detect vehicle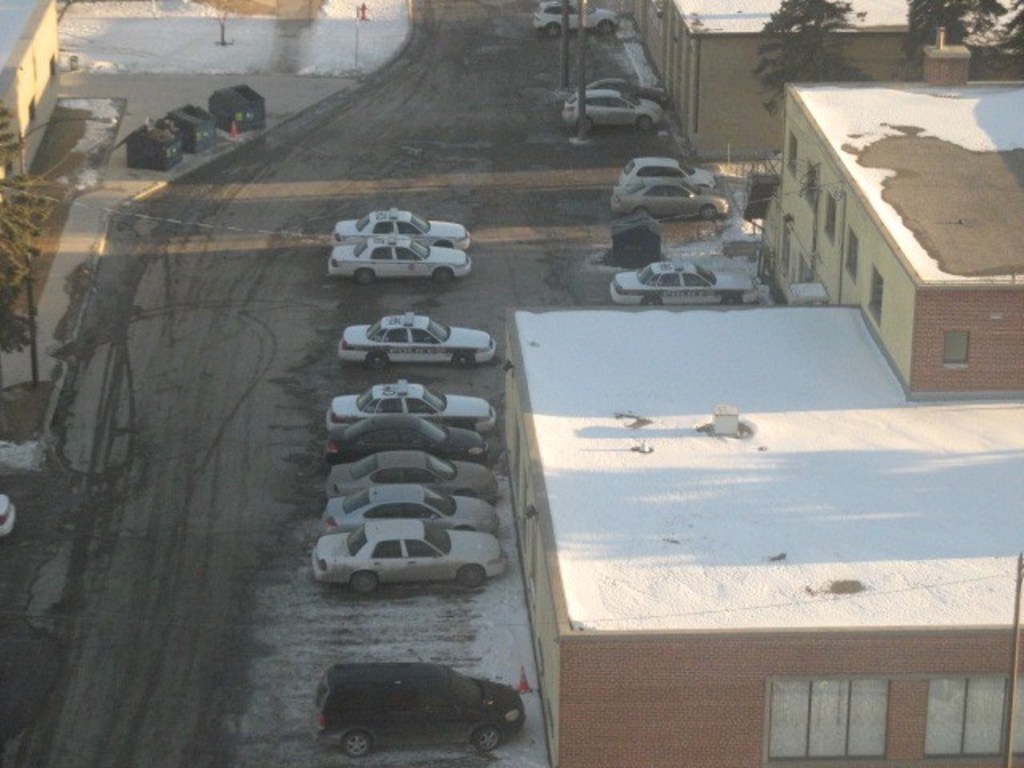
l=533, t=0, r=624, b=40
